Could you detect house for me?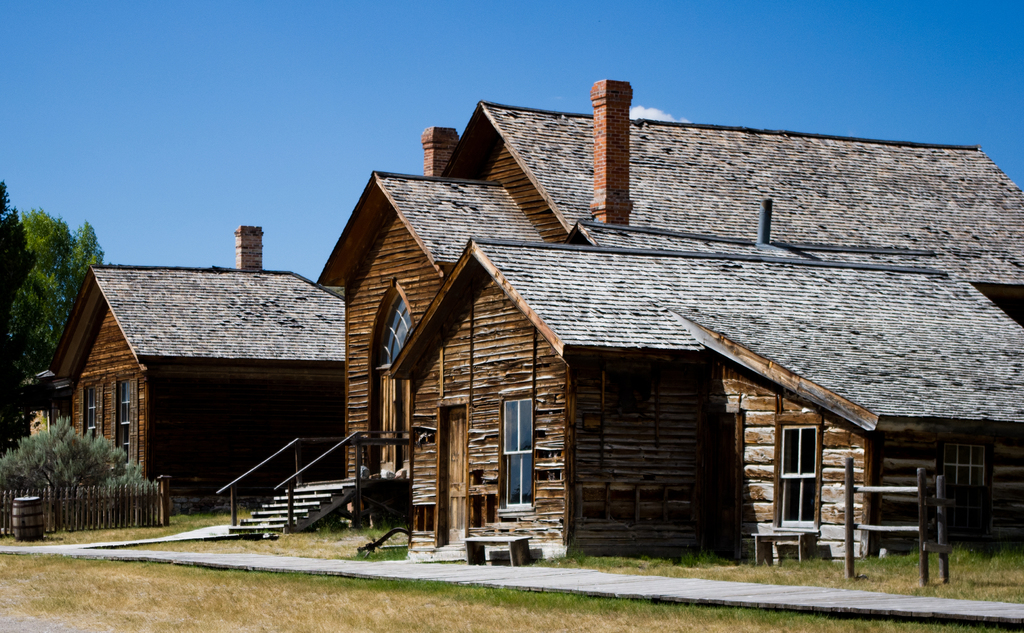
Detection result: {"x1": 316, "y1": 78, "x2": 1023, "y2": 570}.
